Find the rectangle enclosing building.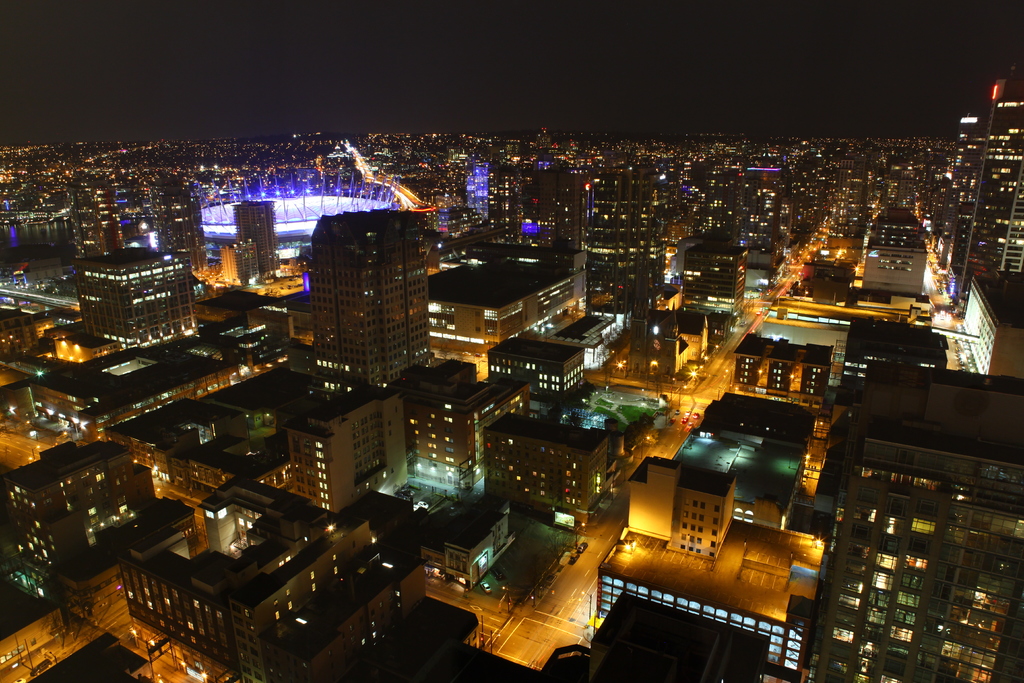
locate(79, 242, 202, 348).
